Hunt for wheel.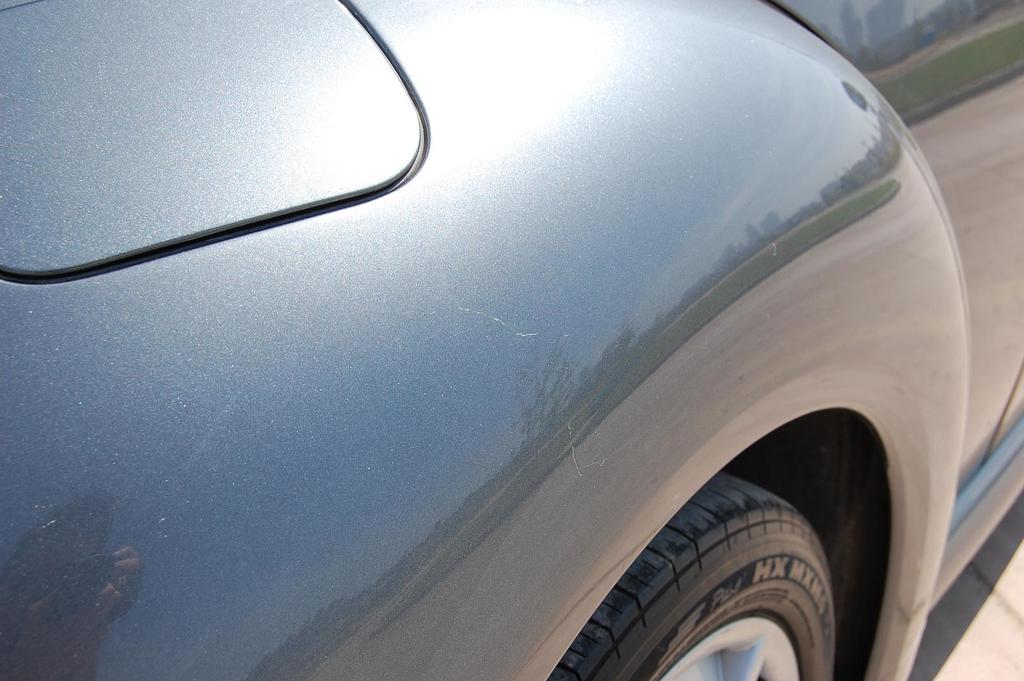
Hunted down at Rect(574, 484, 858, 673).
